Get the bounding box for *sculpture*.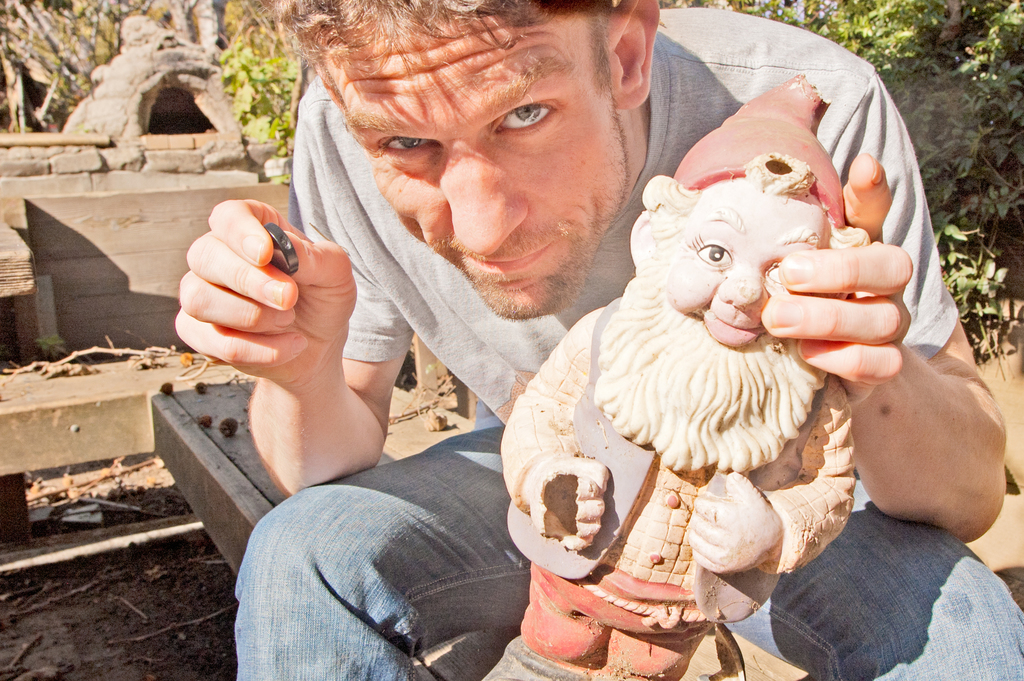
detection(489, 71, 872, 679).
